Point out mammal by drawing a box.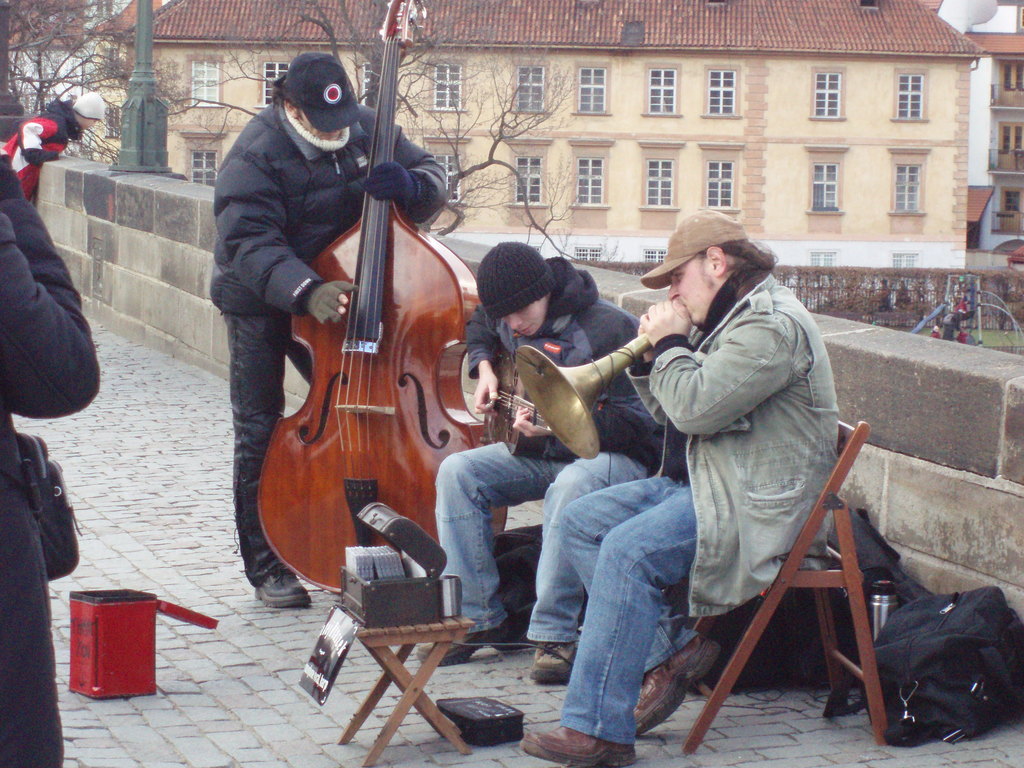
left=5, top=91, right=104, bottom=193.
